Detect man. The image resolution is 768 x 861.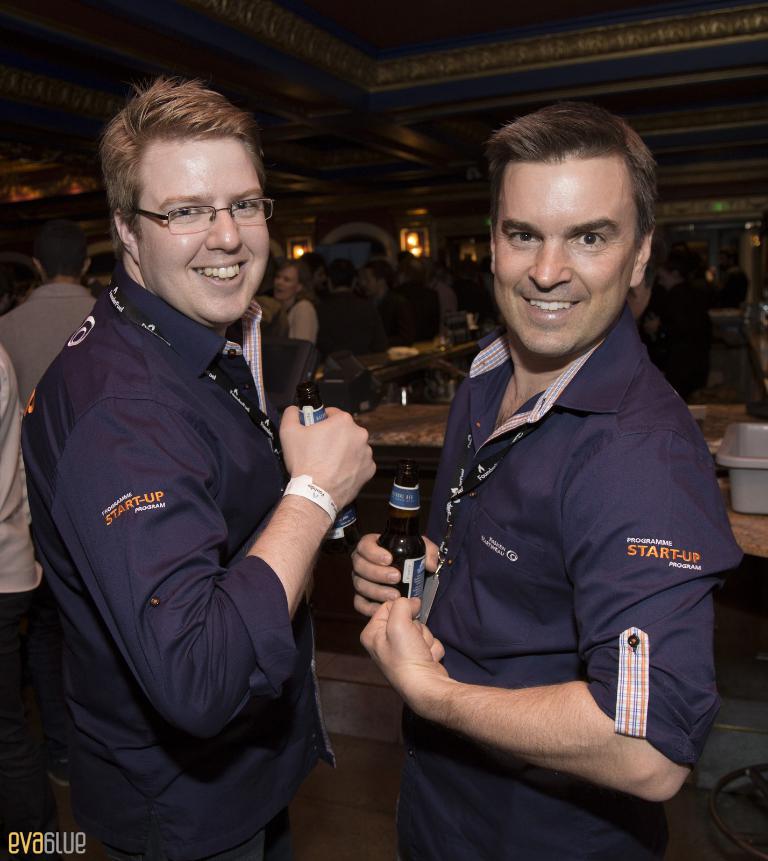
<box>386,257,442,349</box>.
